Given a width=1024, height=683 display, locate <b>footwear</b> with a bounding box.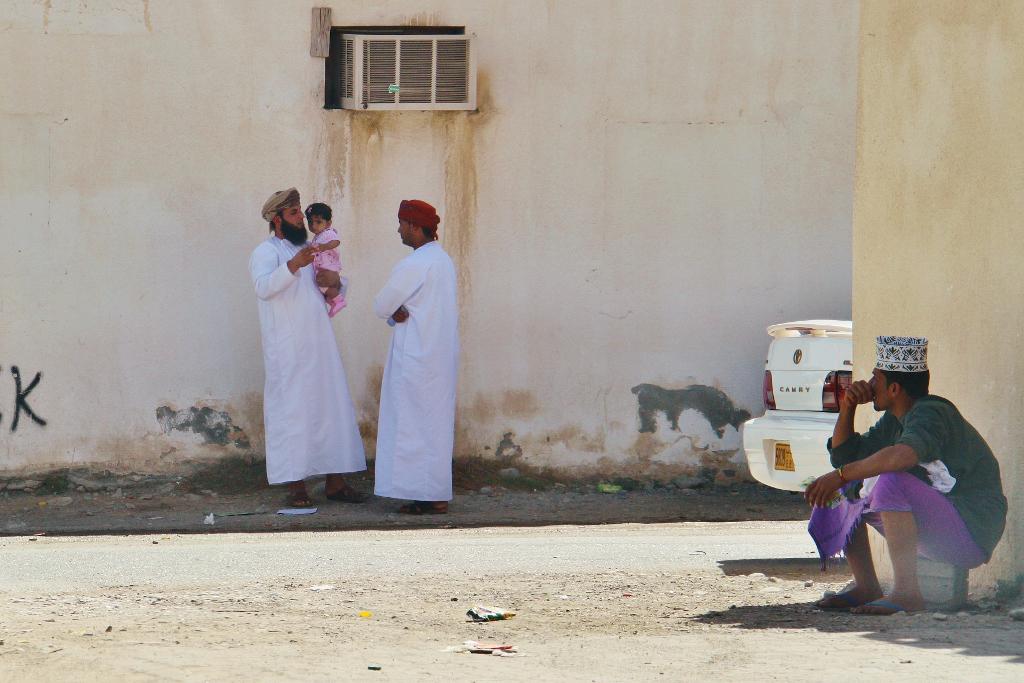
Located: 821 587 883 607.
